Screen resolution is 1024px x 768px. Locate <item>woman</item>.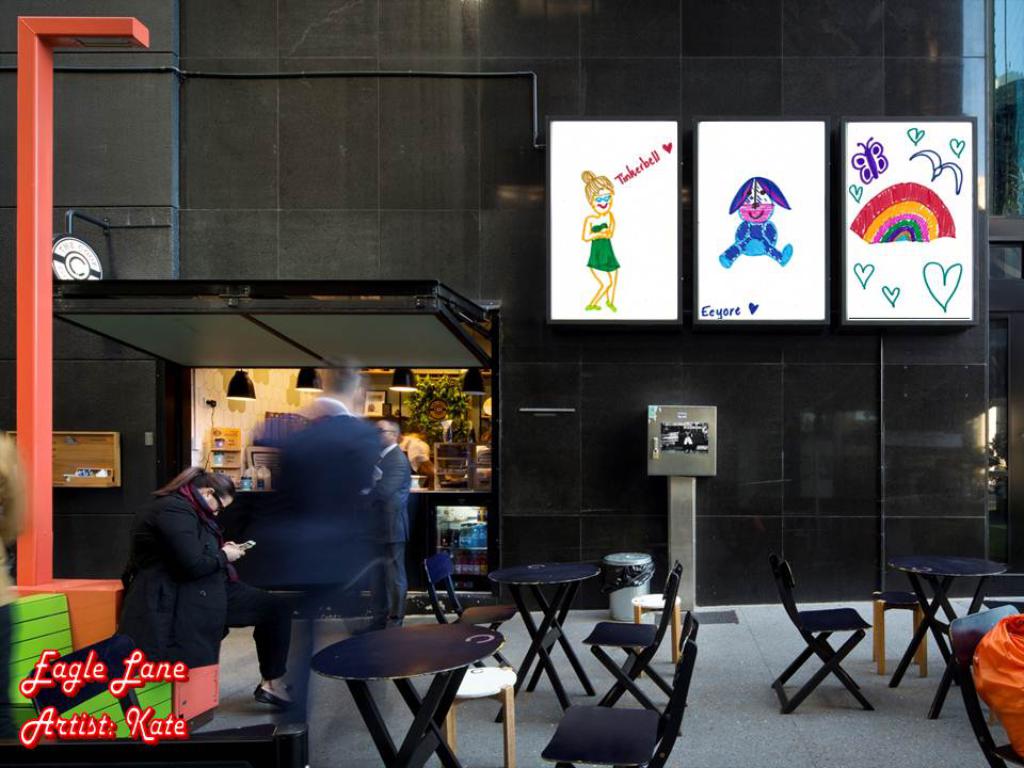
[x1=109, y1=444, x2=230, y2=709].
